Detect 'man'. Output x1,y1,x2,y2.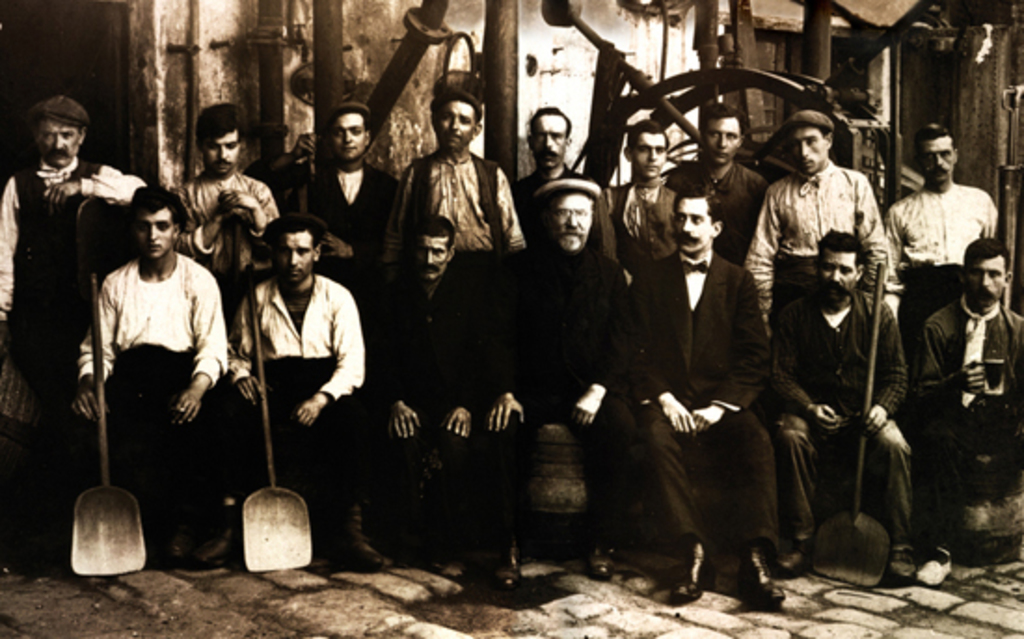
676,102,771,266.
